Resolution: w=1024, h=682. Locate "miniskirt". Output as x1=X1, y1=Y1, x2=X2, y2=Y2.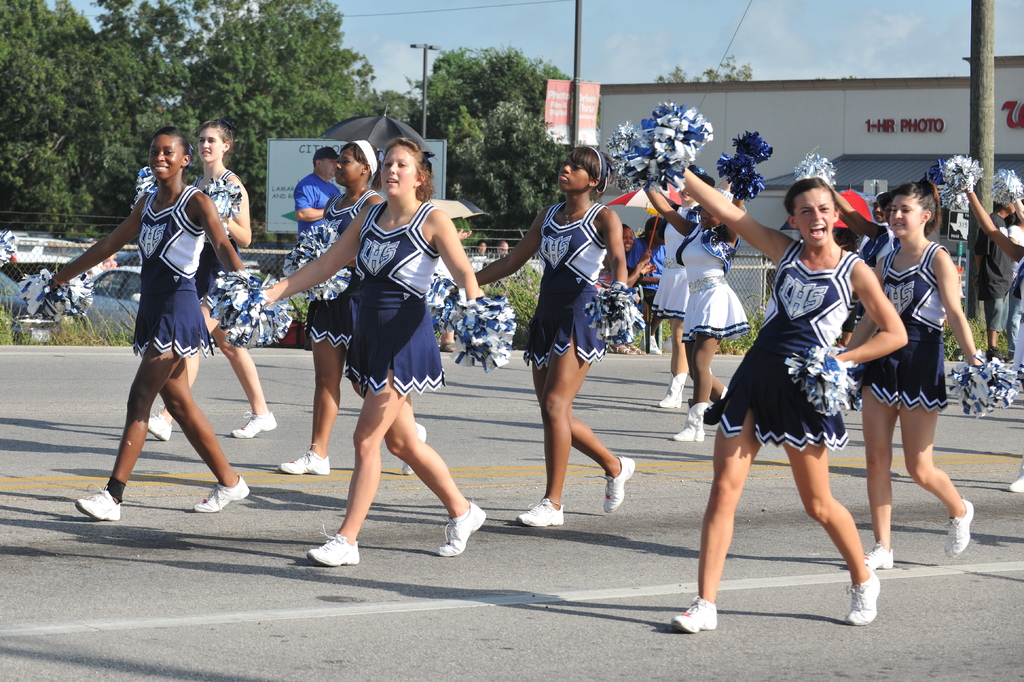
x1=682, y1=276, x2=750, y2=346.
